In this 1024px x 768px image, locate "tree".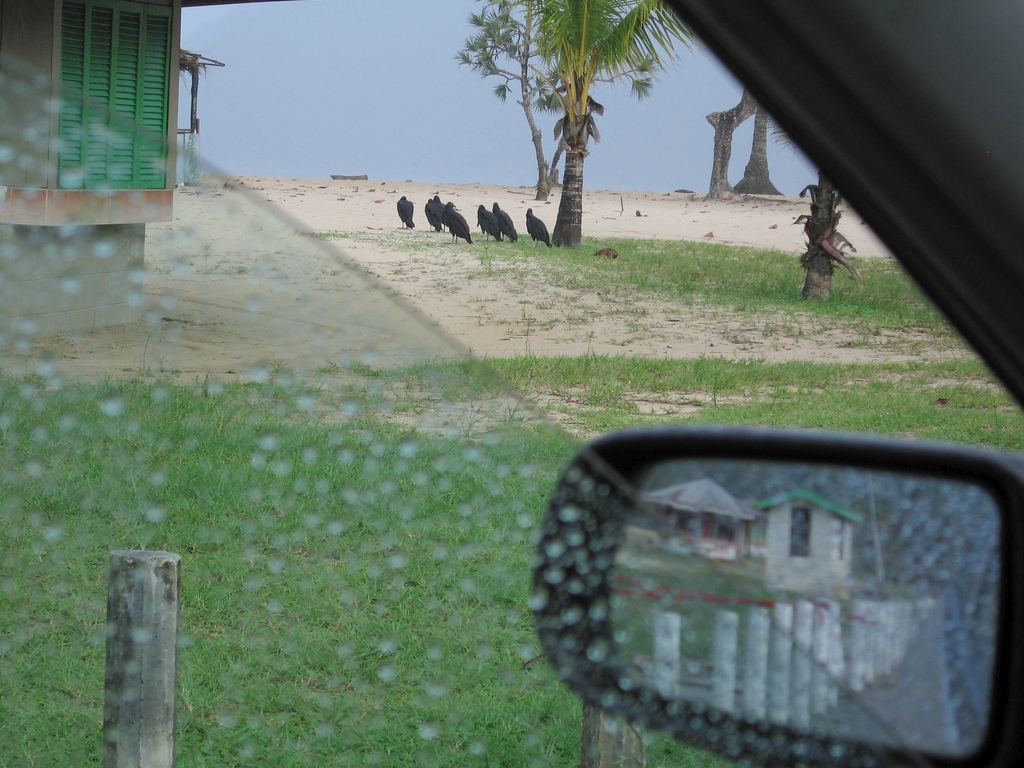
Bounding box: pyautogui.locateOnScreen(801, 173, 860, 301).
